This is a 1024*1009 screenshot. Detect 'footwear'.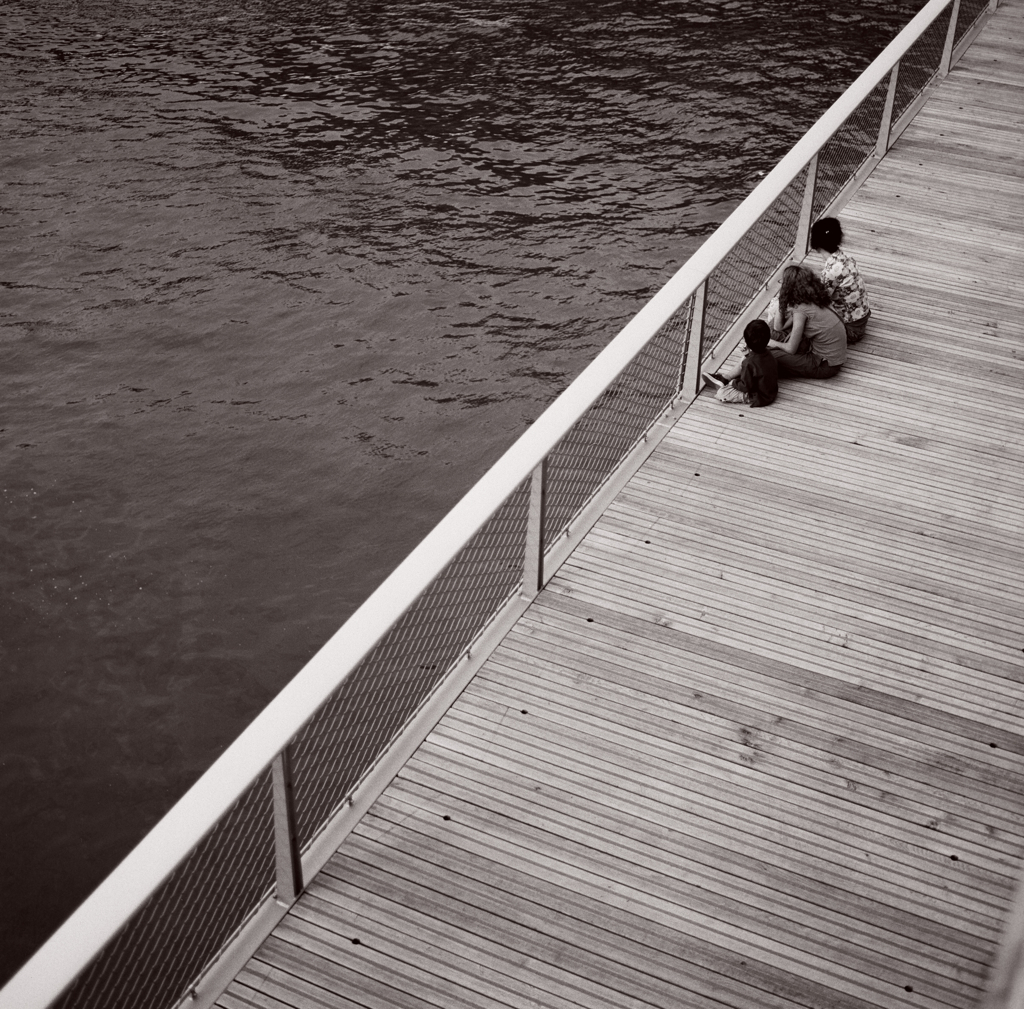
crop(699, 376, 728, 385).
